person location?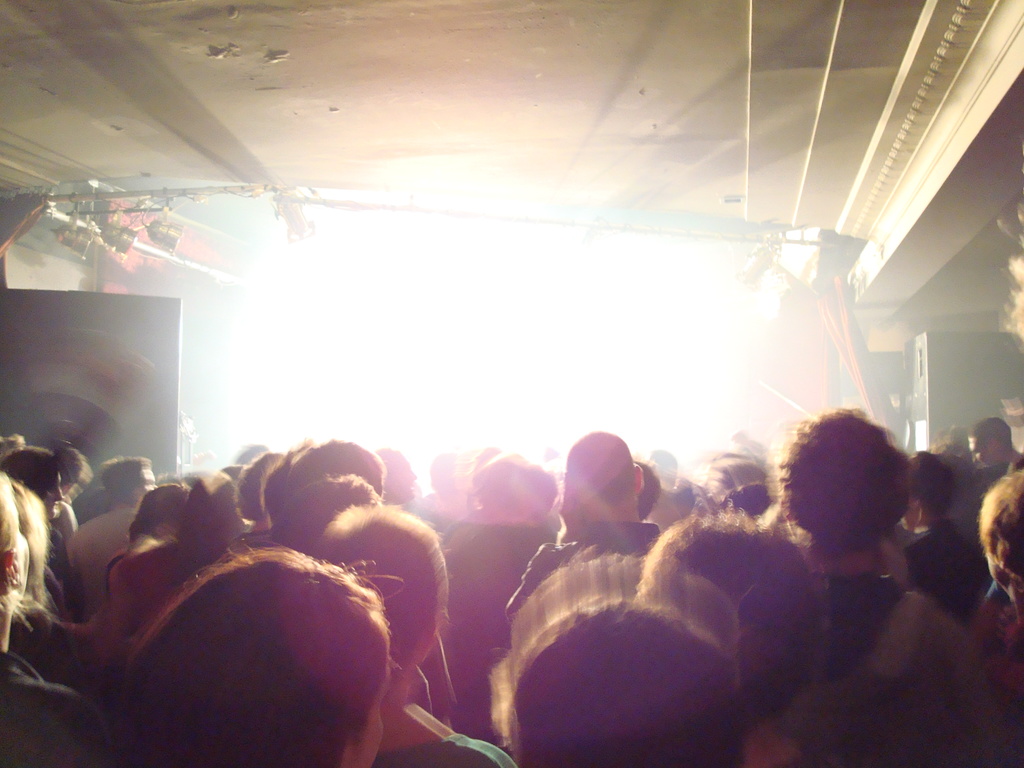
(84,446,163,572)
